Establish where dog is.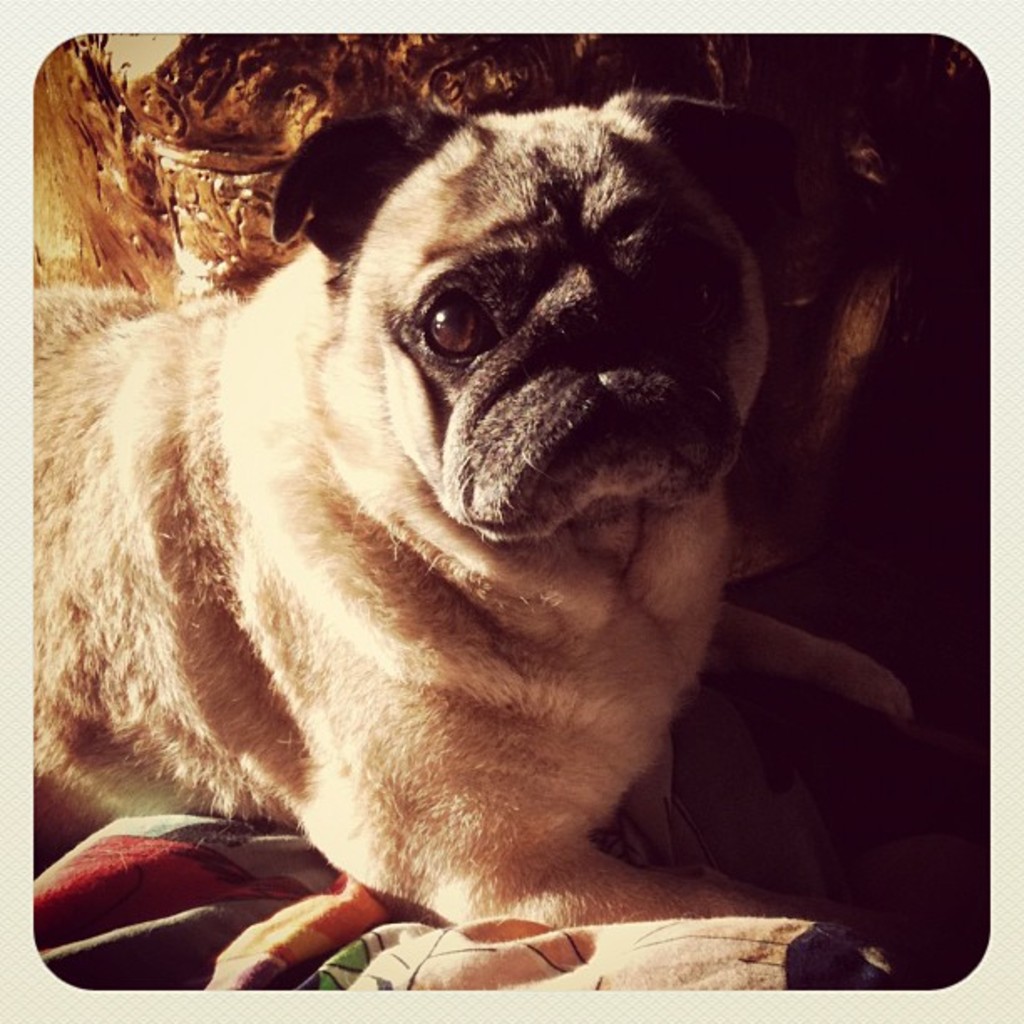
Established at 33:79:965:977.
